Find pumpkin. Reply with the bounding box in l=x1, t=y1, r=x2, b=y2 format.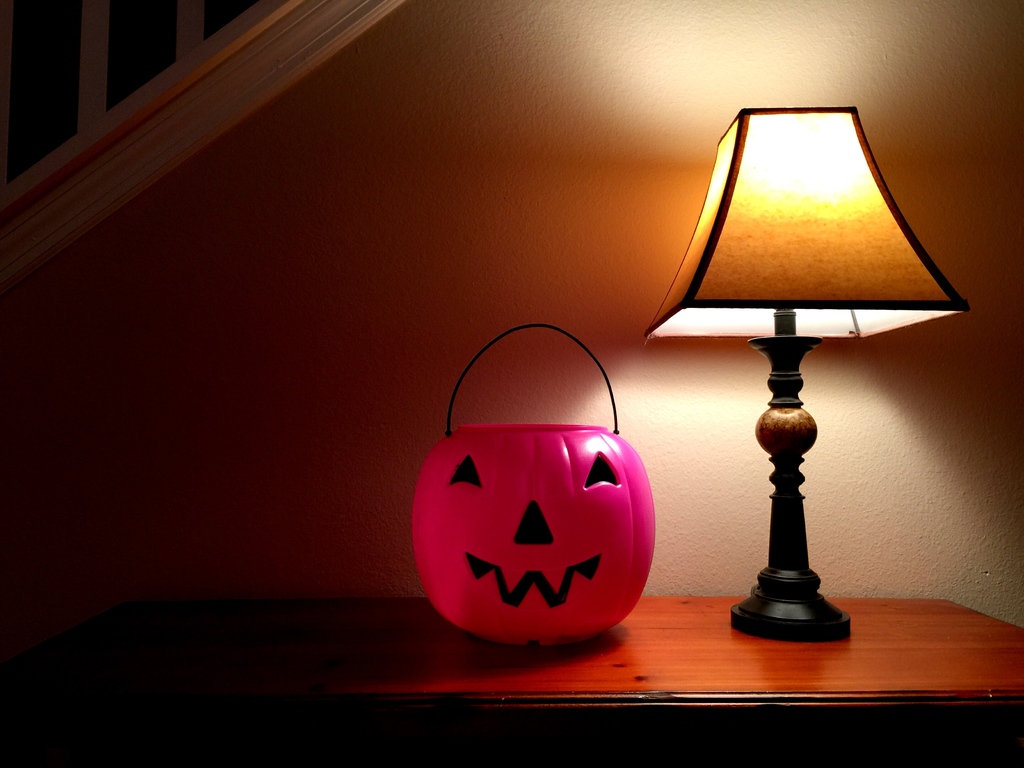
l=406, t=325, r=660, b=643.
